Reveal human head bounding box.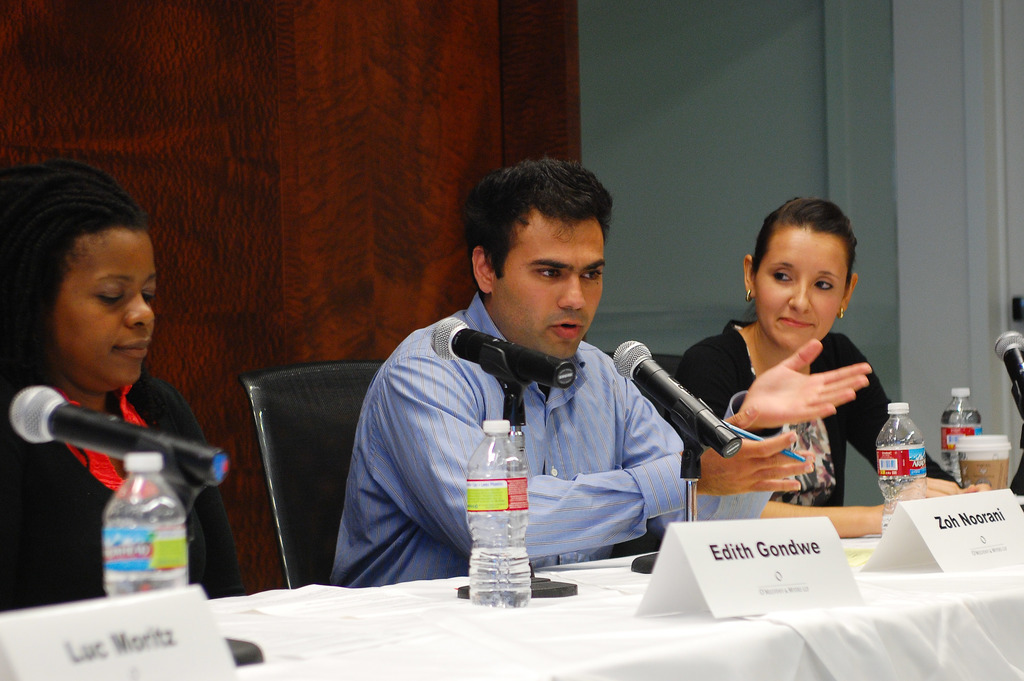
Revealed: pyautogui.locateOnScreen(0, 160, 164, 394).
